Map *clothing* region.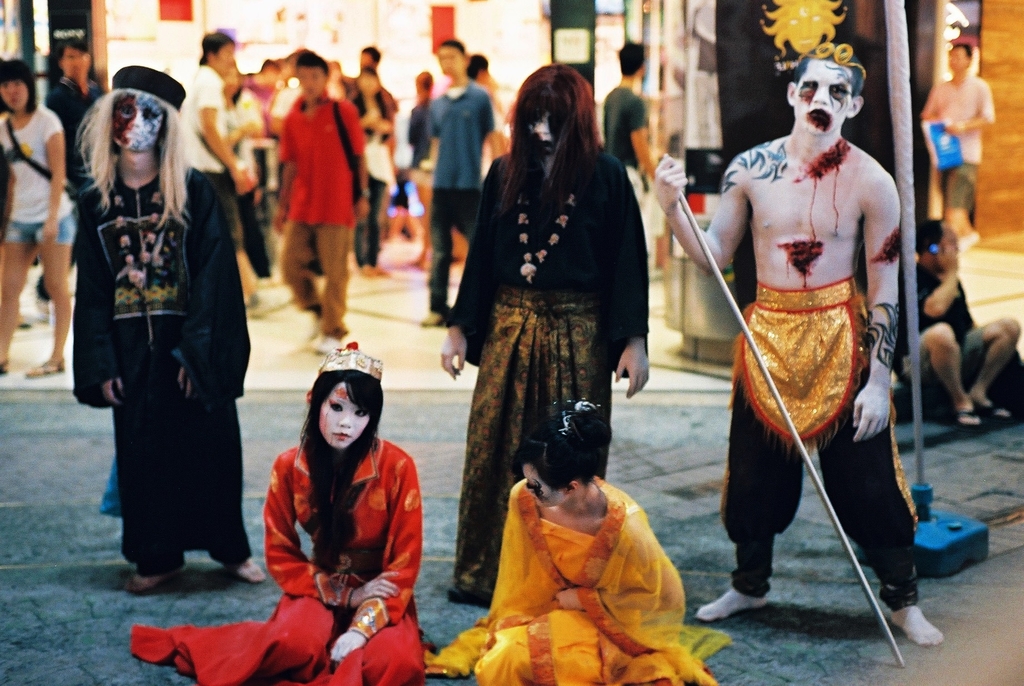
Mapped to [left=920, top=260, right=993, bottom=372].
